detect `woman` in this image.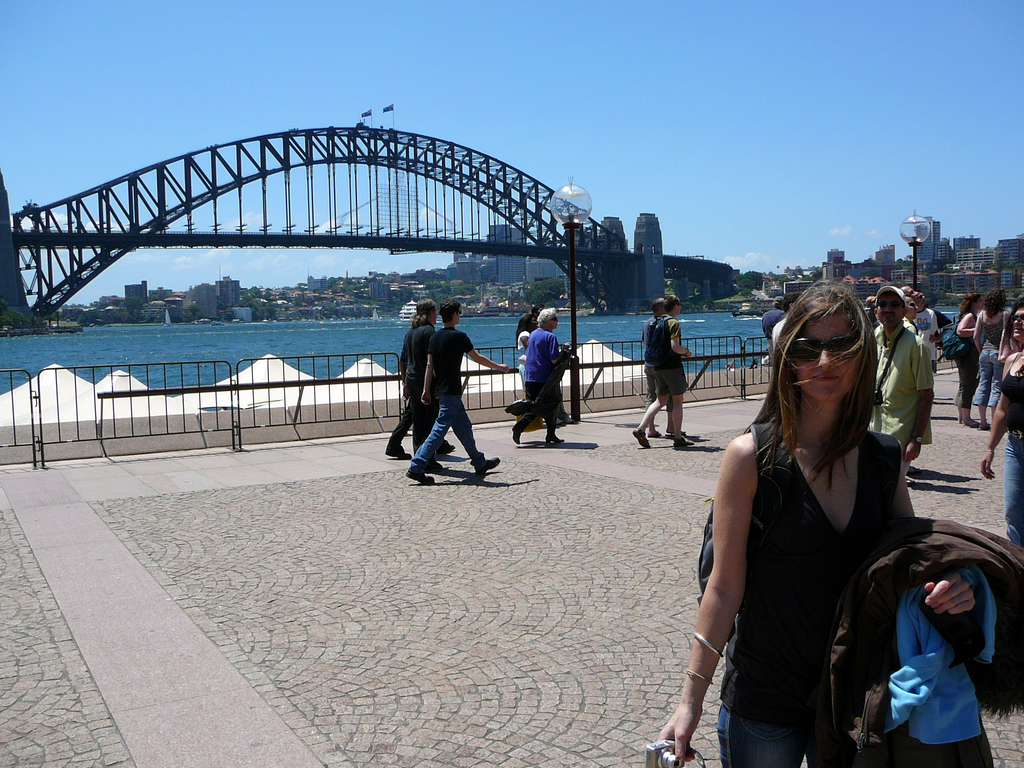
Detection: BBox(972, 287, 1010, 429).
